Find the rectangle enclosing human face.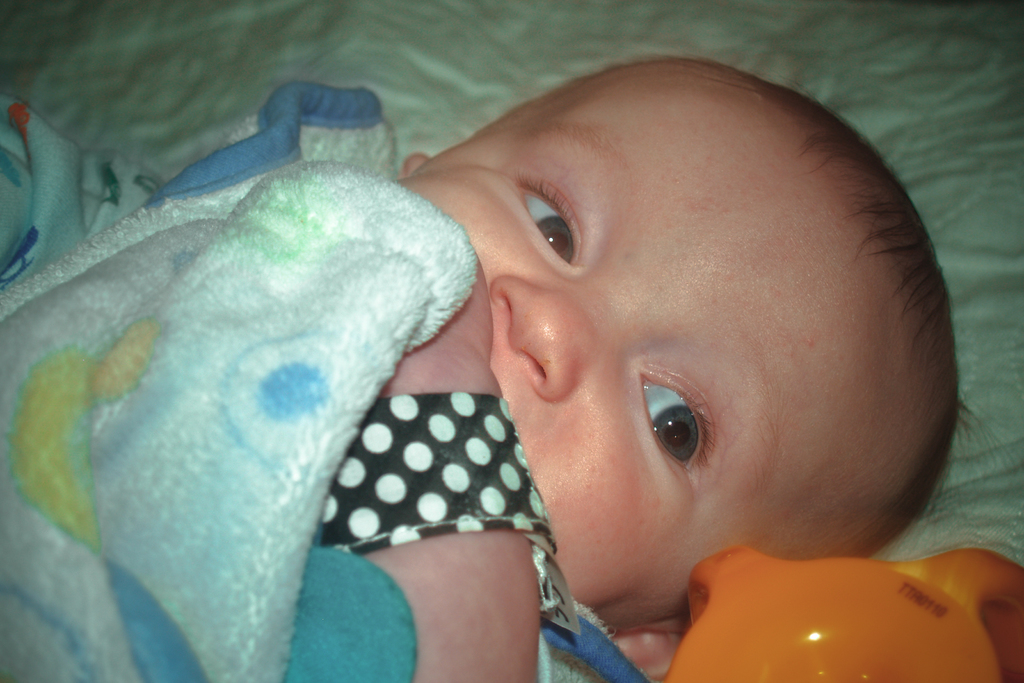
x1=381, y1=62, x2=942, y2=630.
